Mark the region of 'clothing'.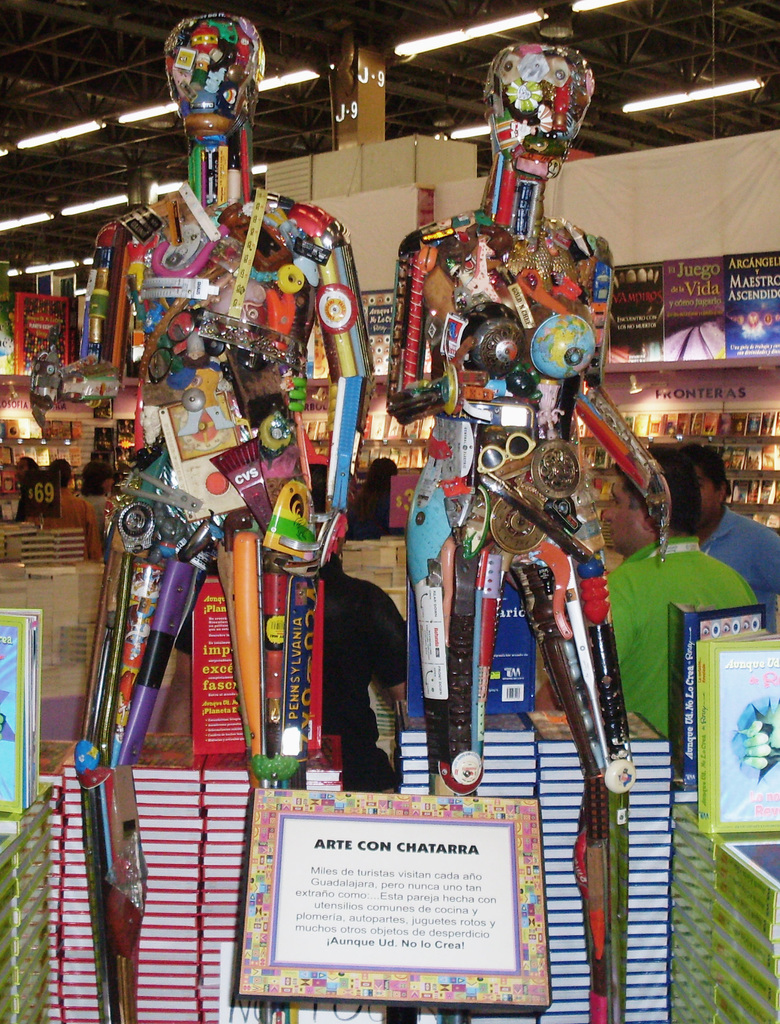
Region: <bbox>598, 527, 777, 746</bbox>.
